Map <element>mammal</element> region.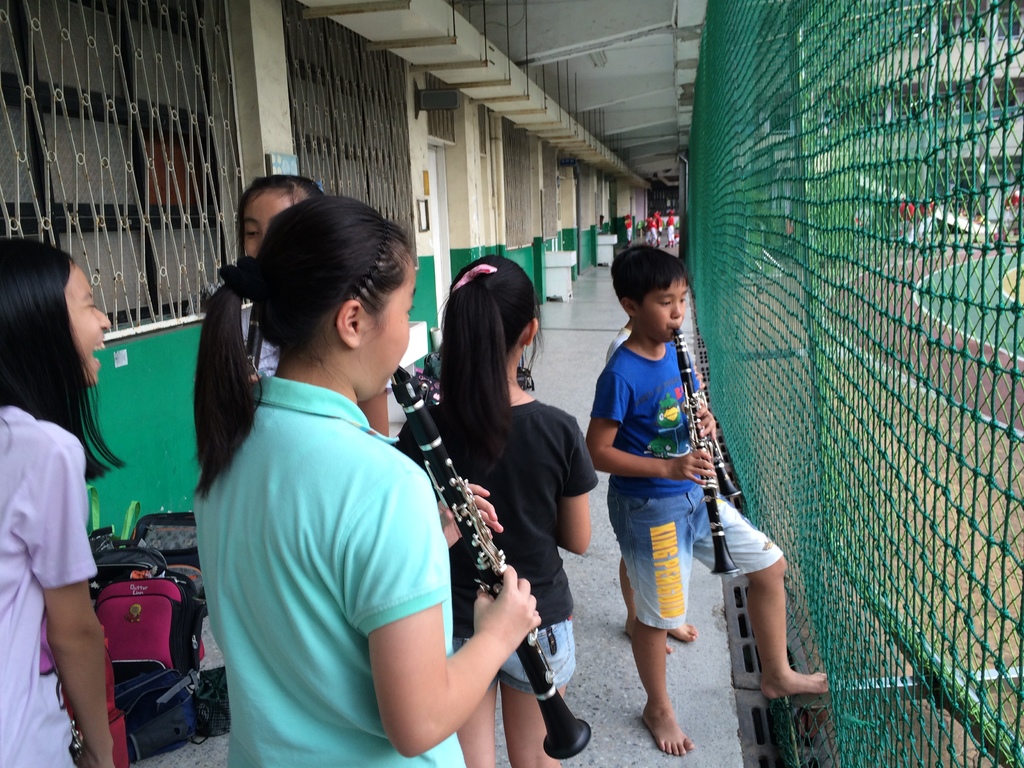
Mapped to locate(170, 167, 468, 767).
